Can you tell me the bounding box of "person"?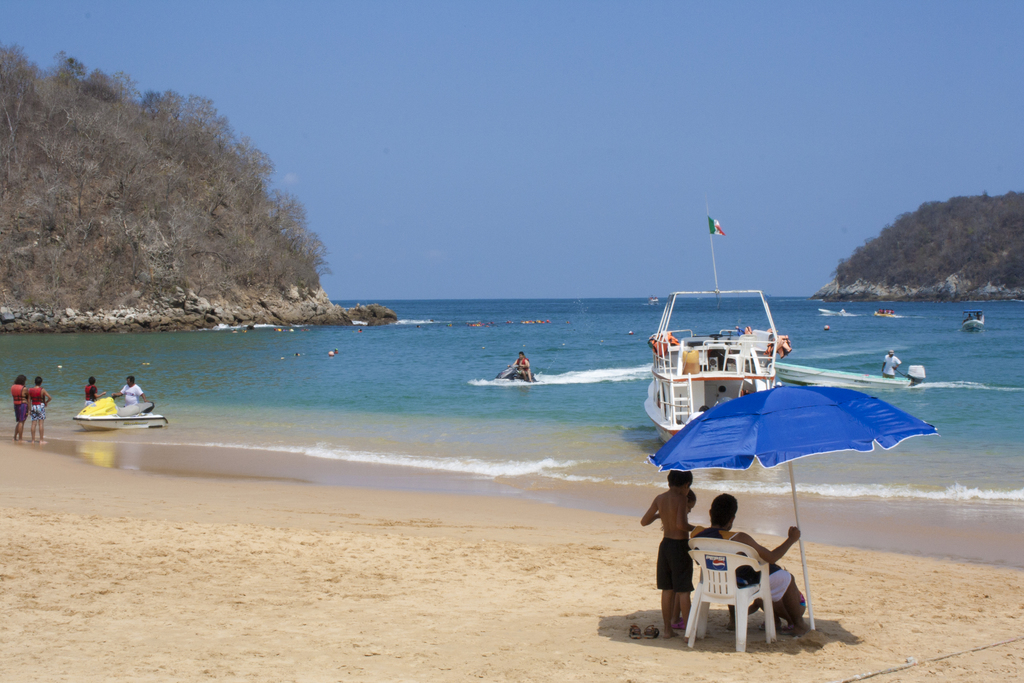
(x1=515, y1=353, x2=532, y2=385).
